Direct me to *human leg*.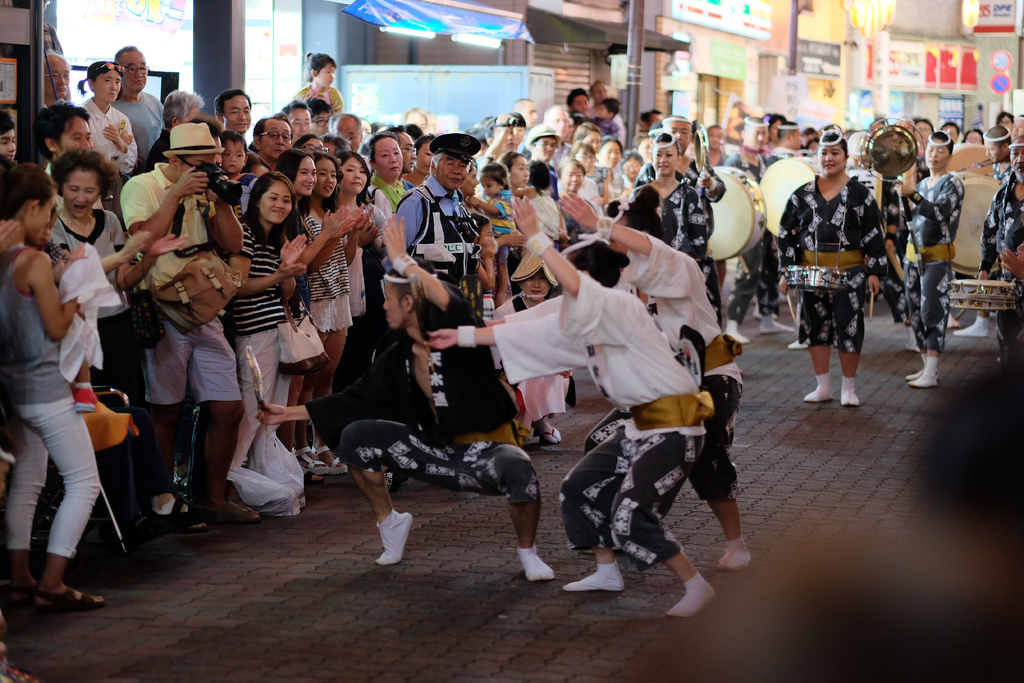
Direction: region(145, 318, 191, 514).
